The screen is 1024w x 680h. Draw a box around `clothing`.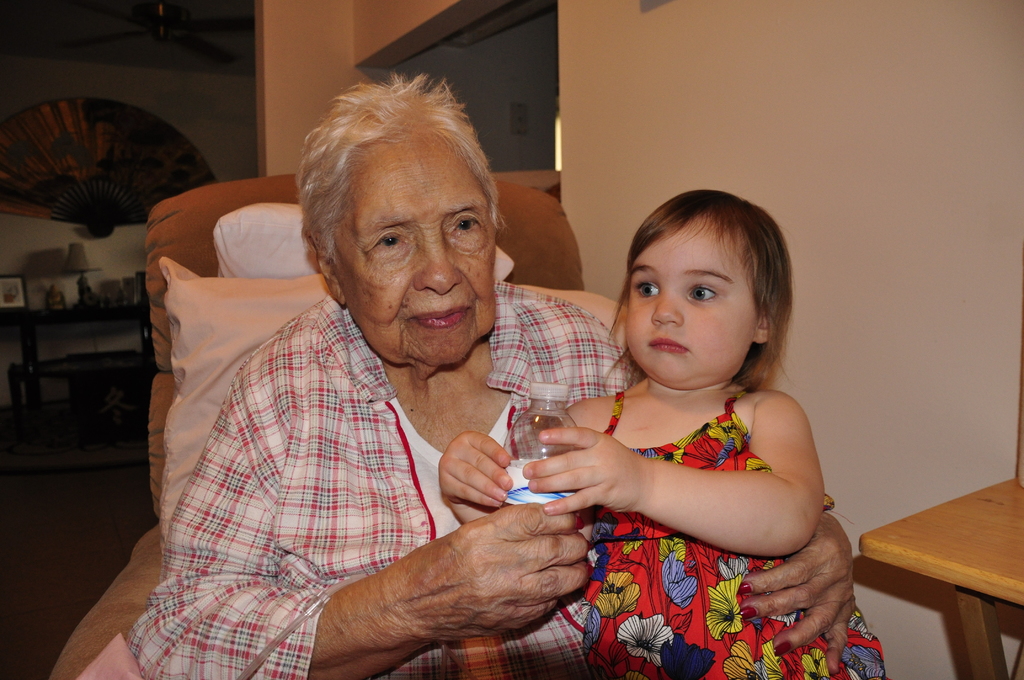
127 298 655 679.
